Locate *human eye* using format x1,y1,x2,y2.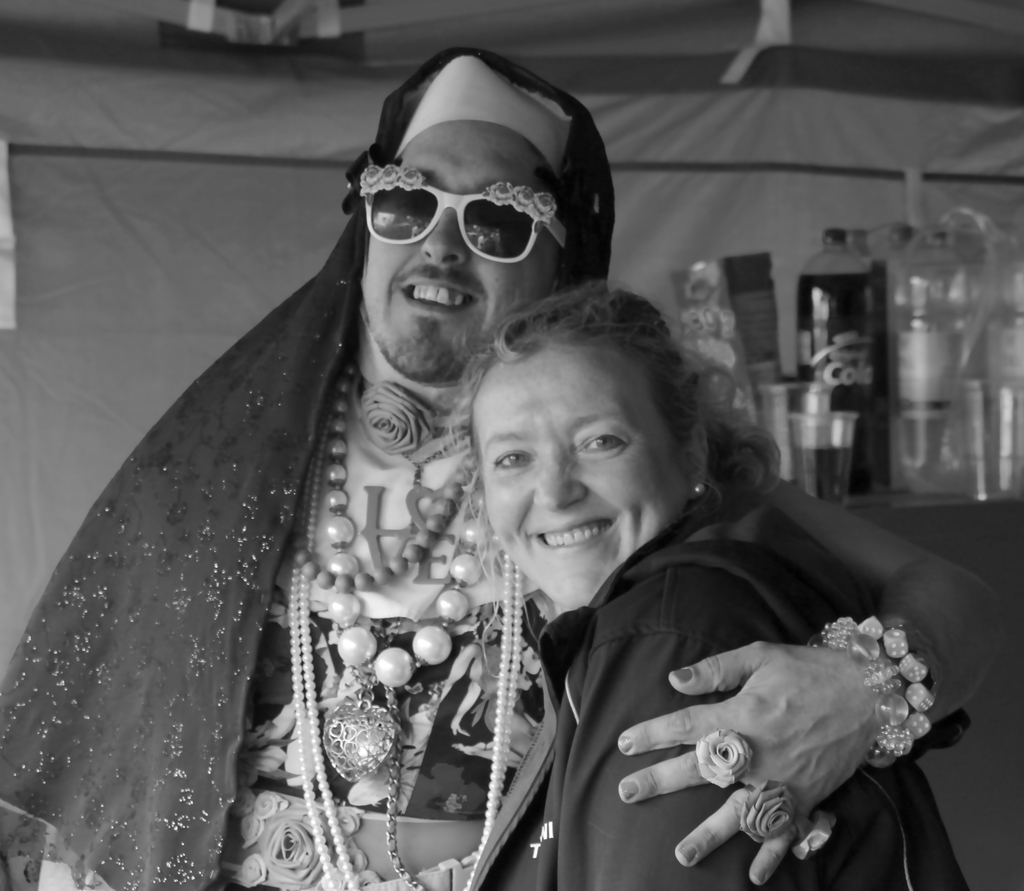
491,441,540,474.
